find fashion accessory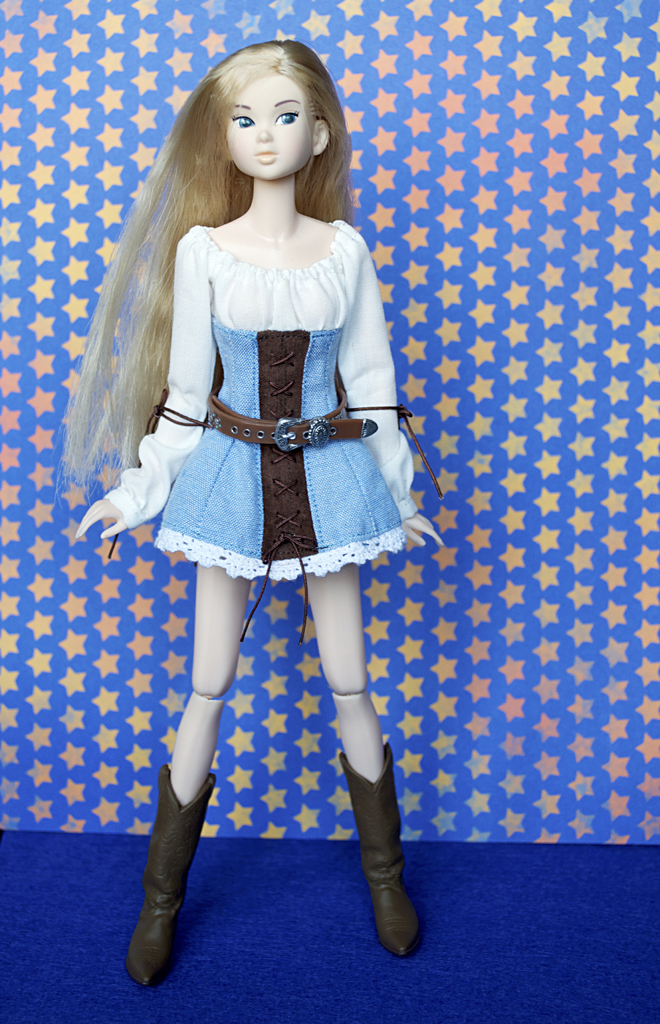
crop(339, 741, 426, 958)
